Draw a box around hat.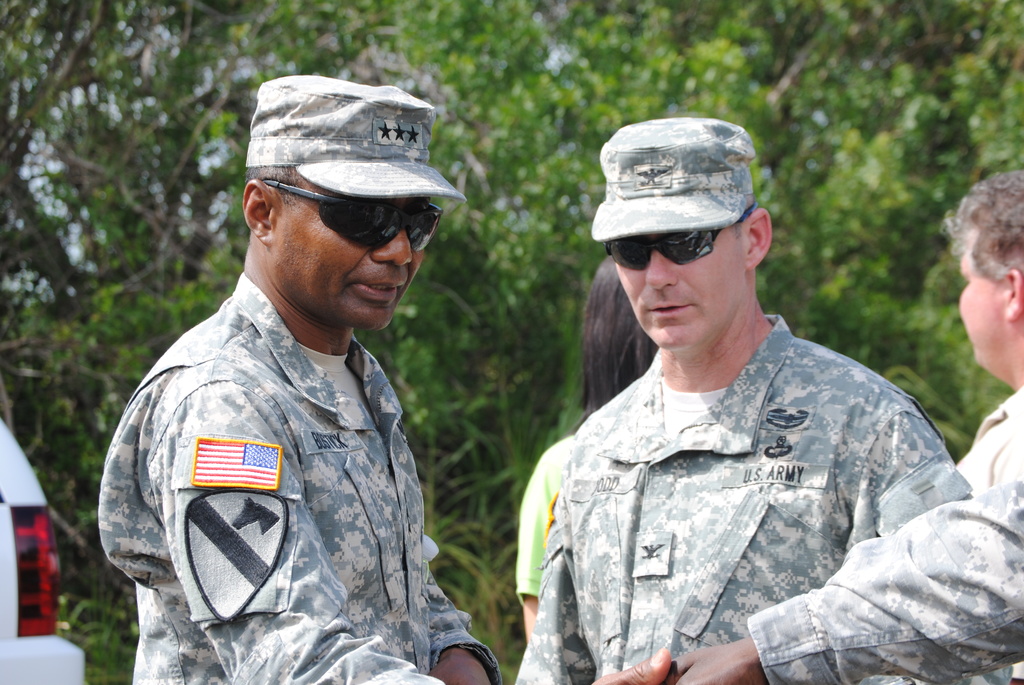
(243,74,468,202).
